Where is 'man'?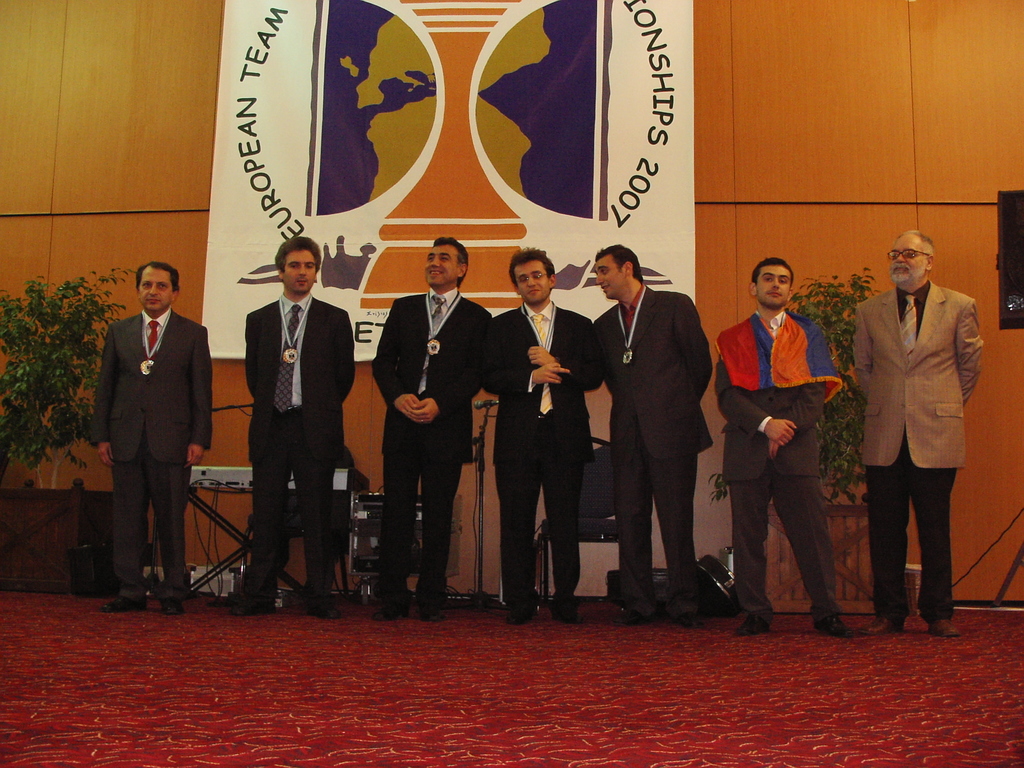
bbox=(692, 242, 848, 630).
